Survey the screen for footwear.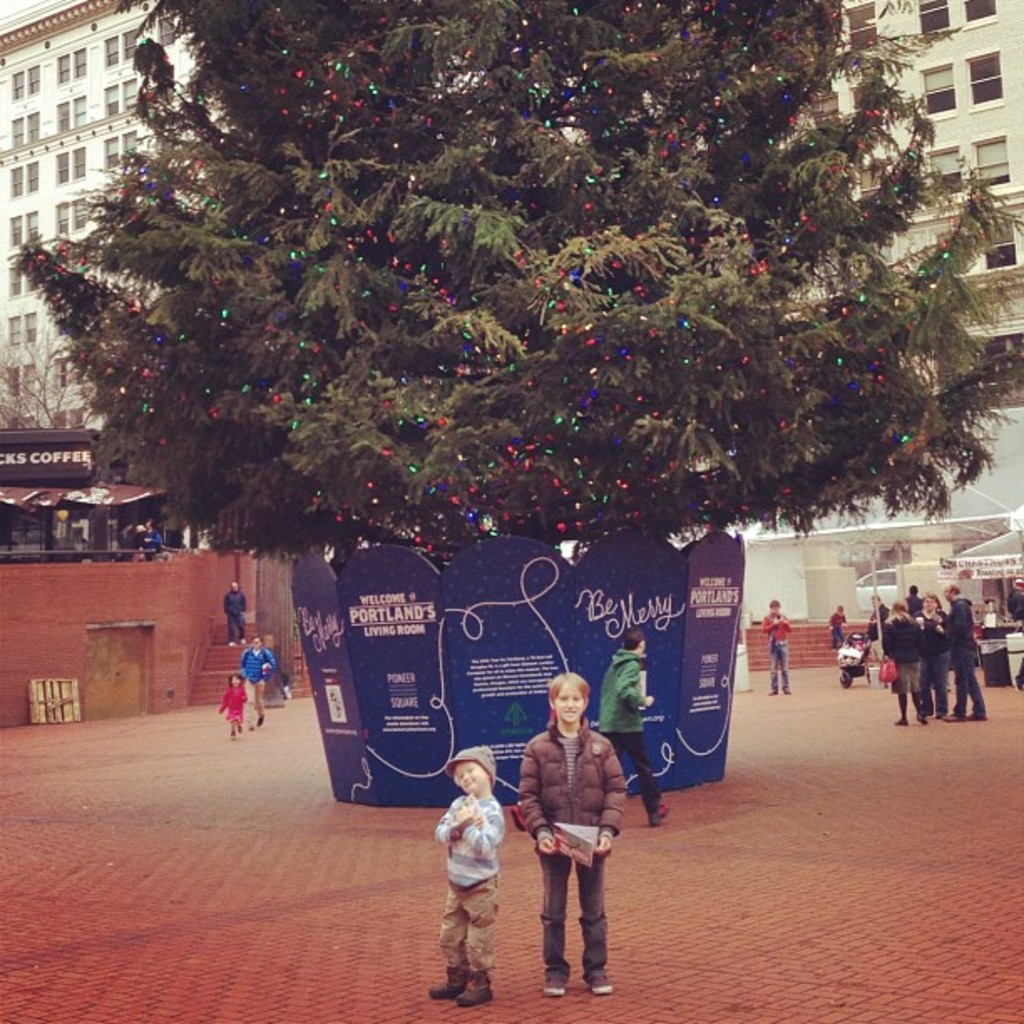
Survey found: select_region(258, 708, 266, 721).
